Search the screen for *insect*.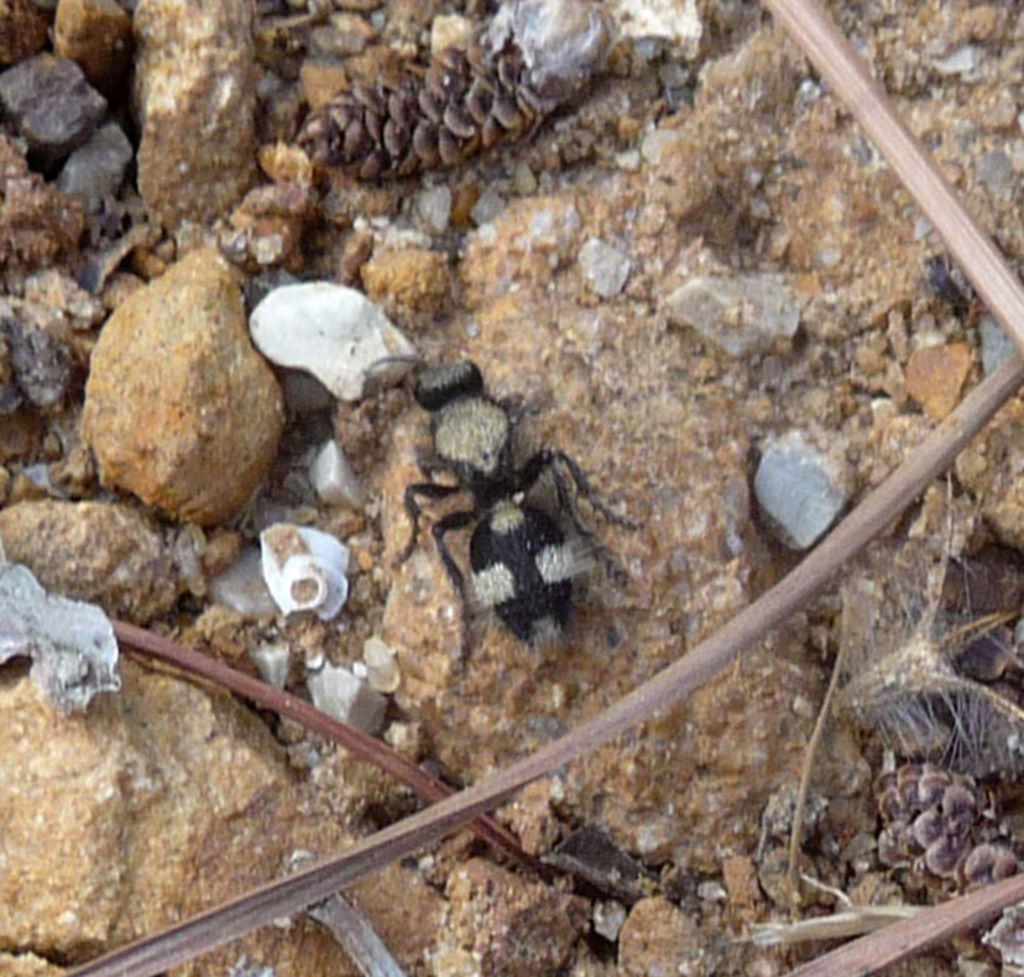
Found at locate(388, 363, 647, 689).
